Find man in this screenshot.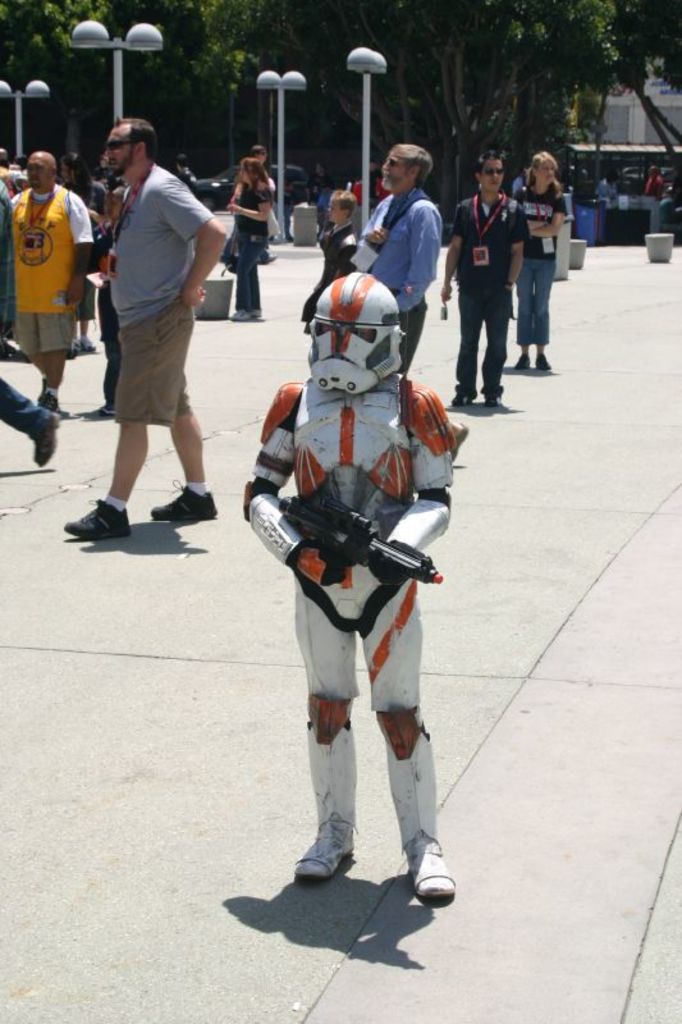
The bounding box for man is rect(641, 165, 665, 196).
